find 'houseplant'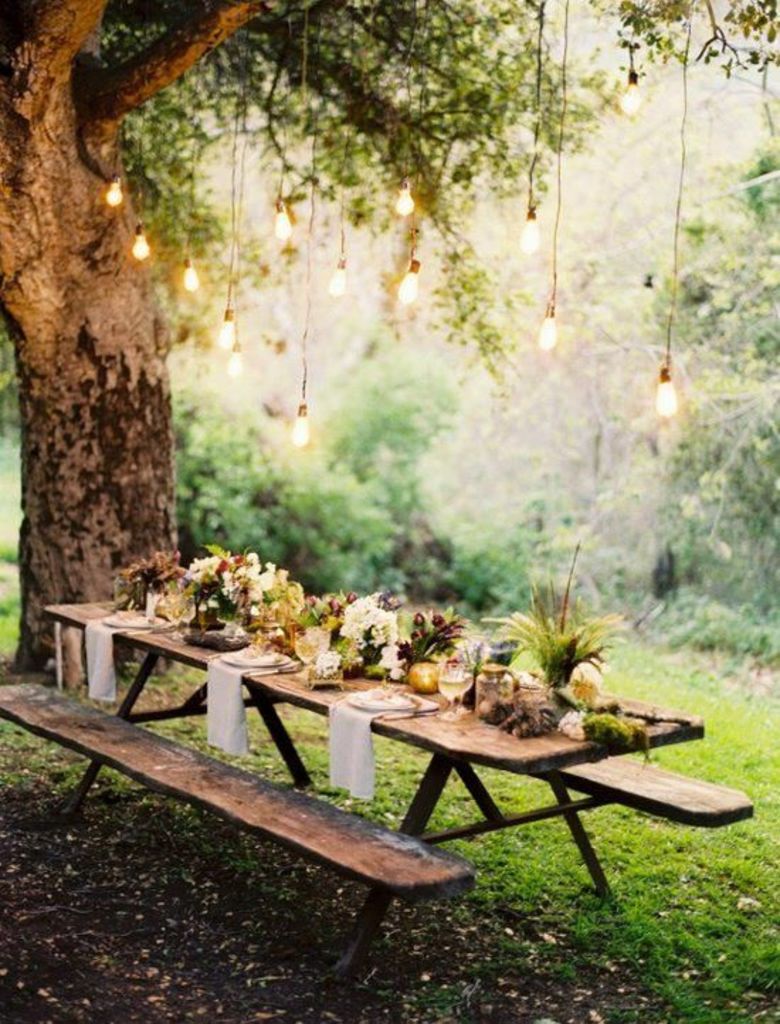
128, 560, 182, 624
